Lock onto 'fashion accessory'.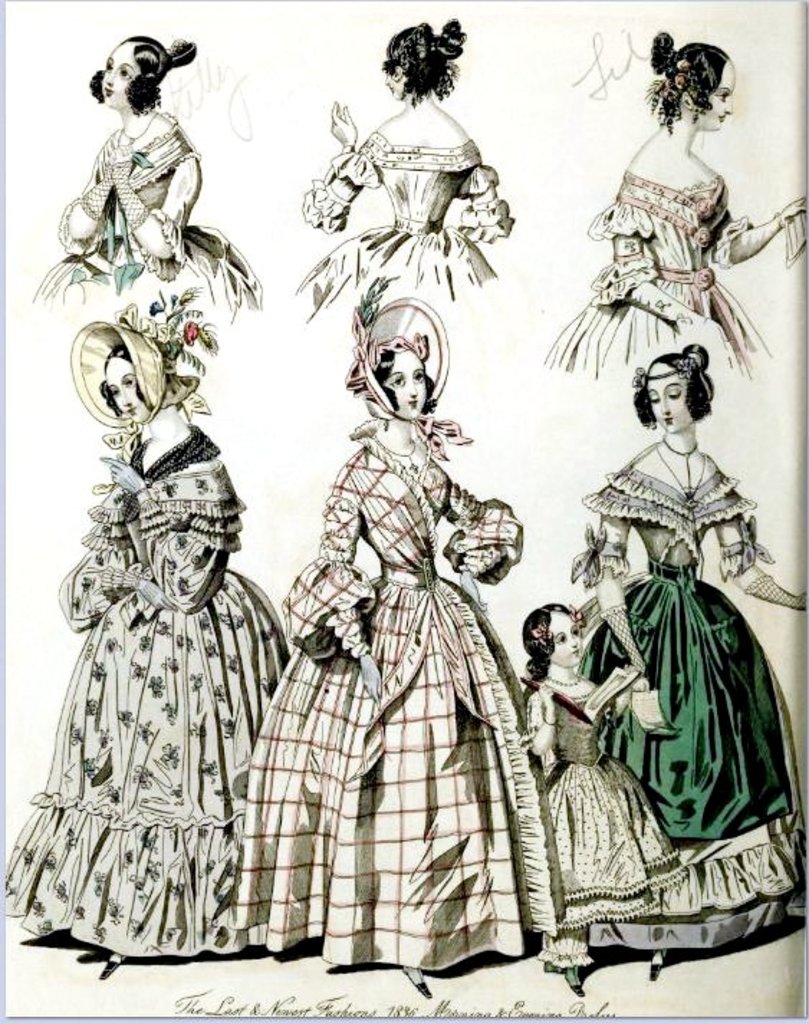
Locked: detection(121, 113, 160, 144).
